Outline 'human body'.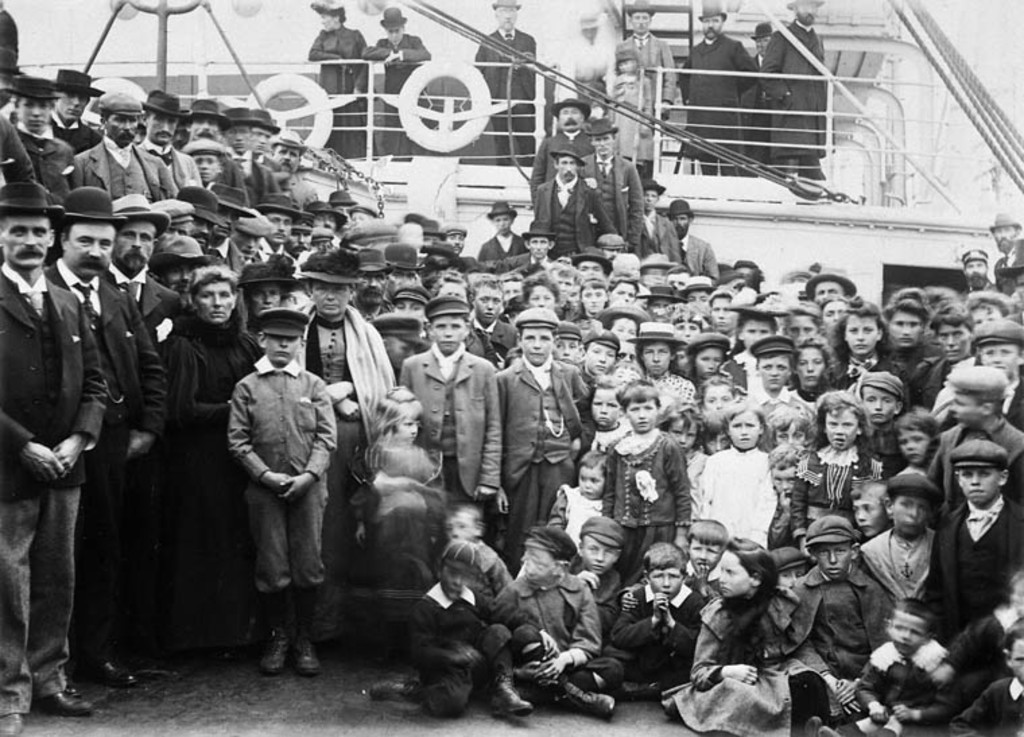
Outline: [left=112, top=209, right=178, bottom=678].
